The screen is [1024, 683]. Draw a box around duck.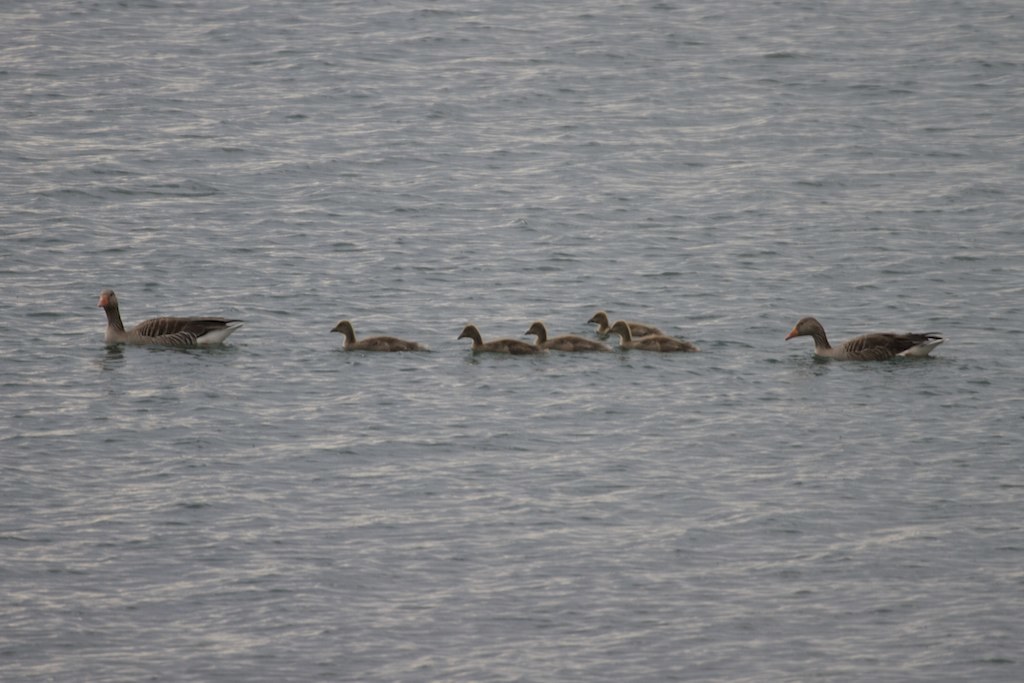
BBox(785, 318, 943, 364).
